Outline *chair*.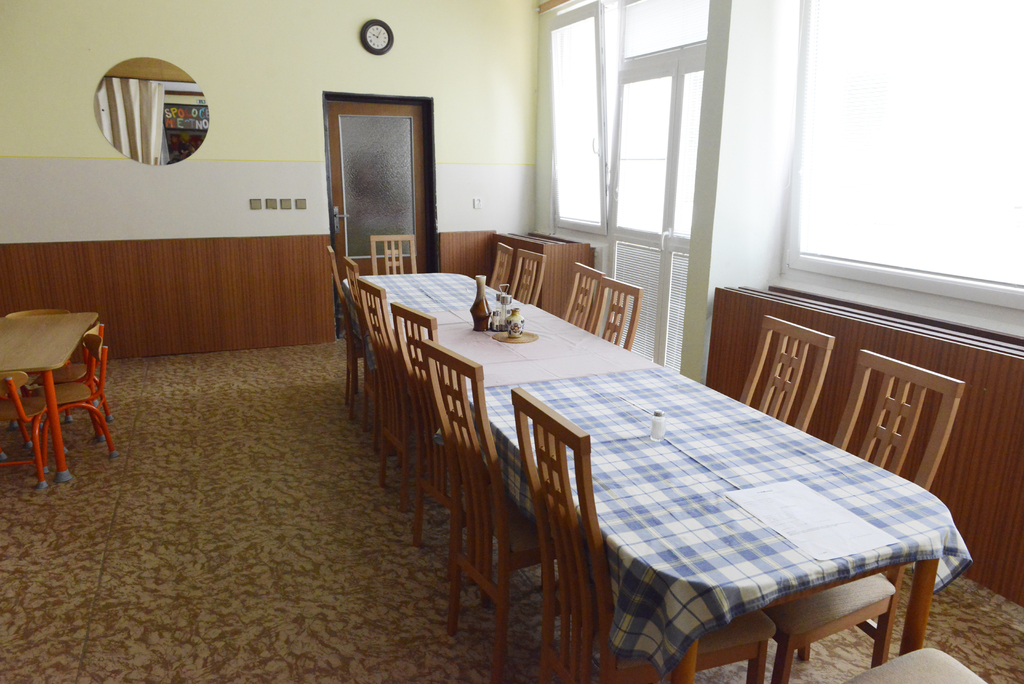
Outline: (x1=780, y1=346, x2=967, y2=679).
